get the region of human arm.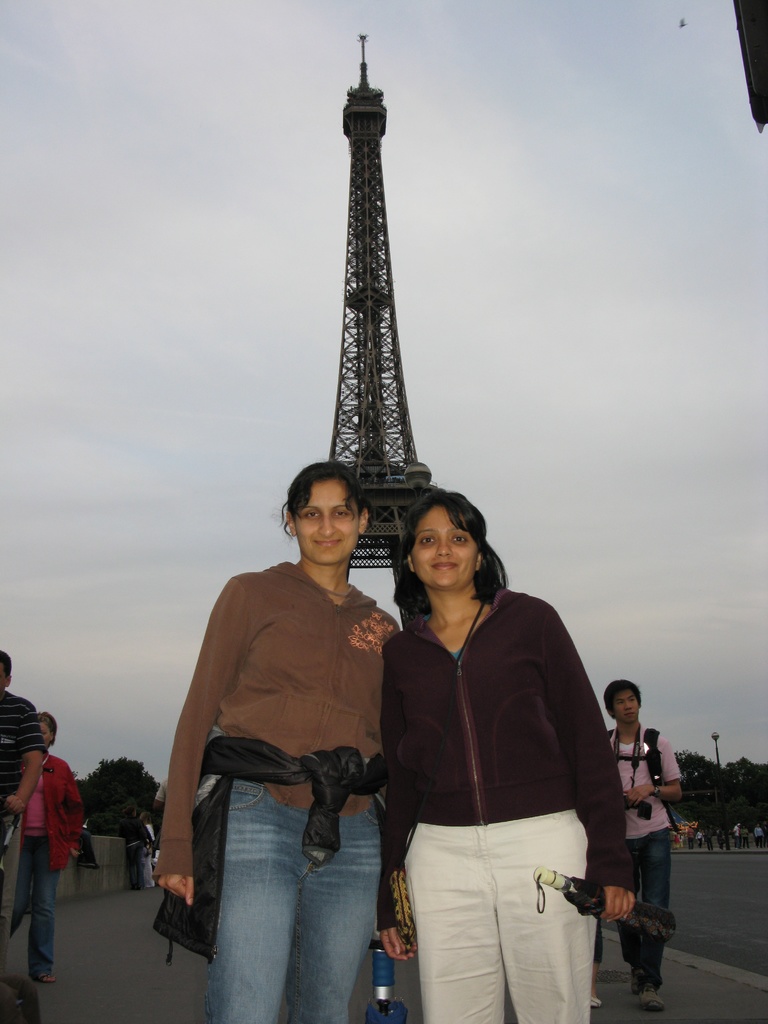
371,645,417,966.
